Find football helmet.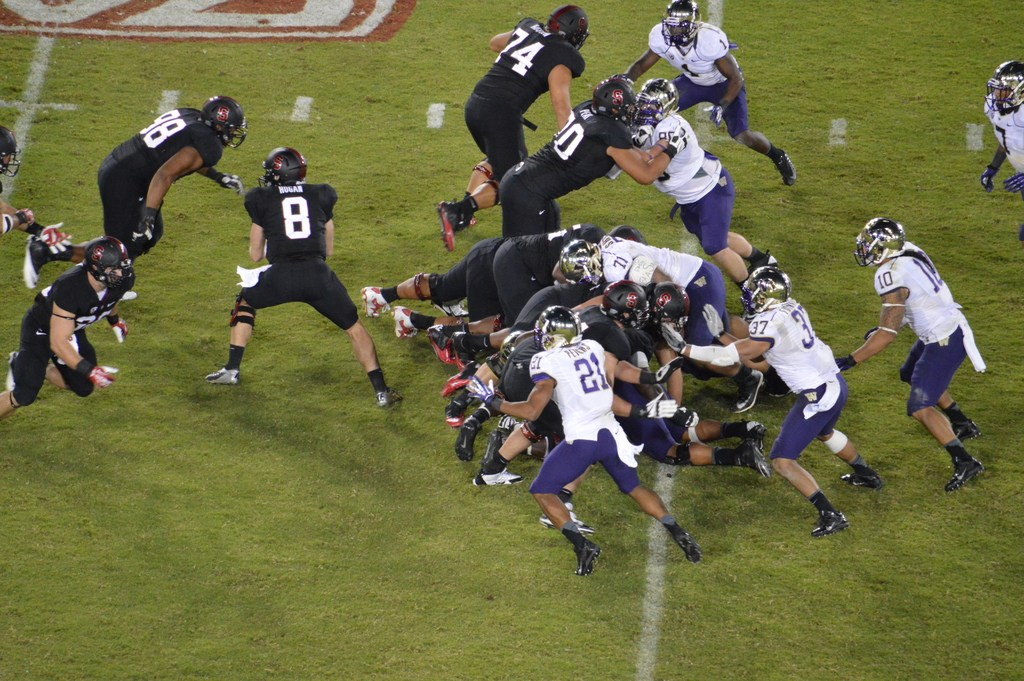
box(595, 72, 645, 122).
